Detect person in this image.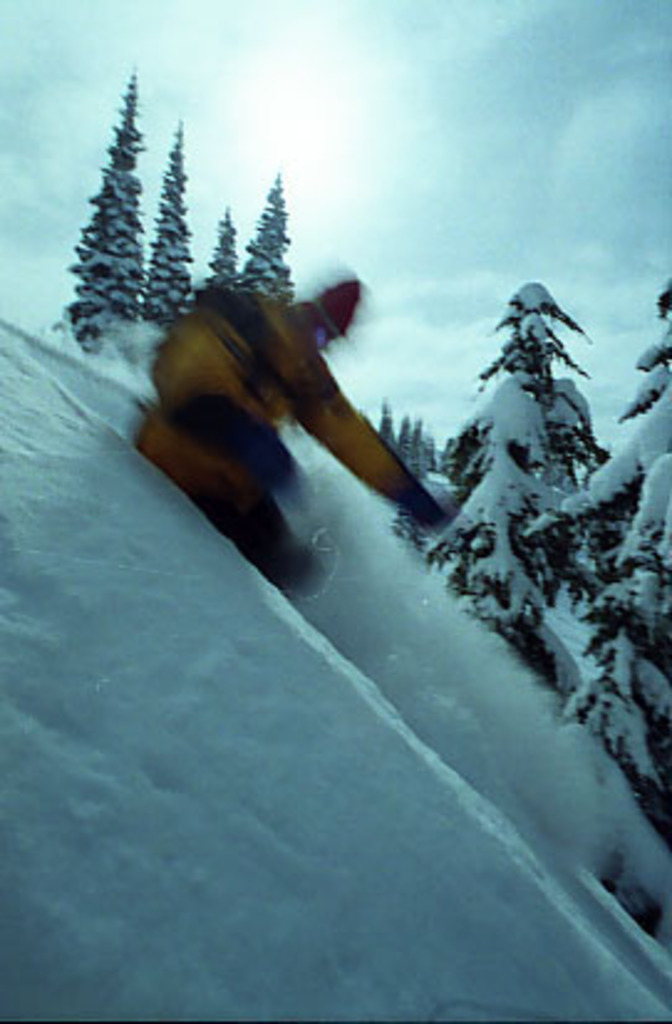
Detection: bbox=(124, 243, 461, 664).
